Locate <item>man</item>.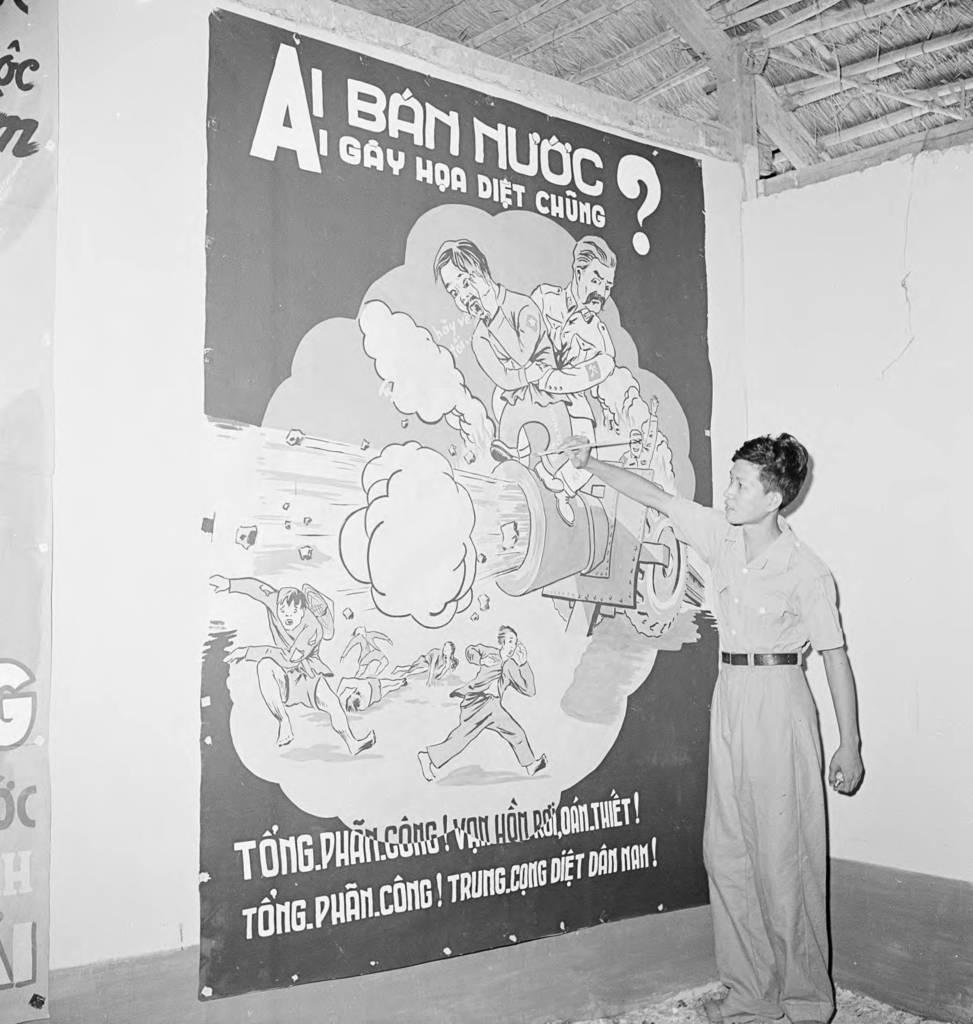
Bounding box: select_region(524, 239, 622, 511).
